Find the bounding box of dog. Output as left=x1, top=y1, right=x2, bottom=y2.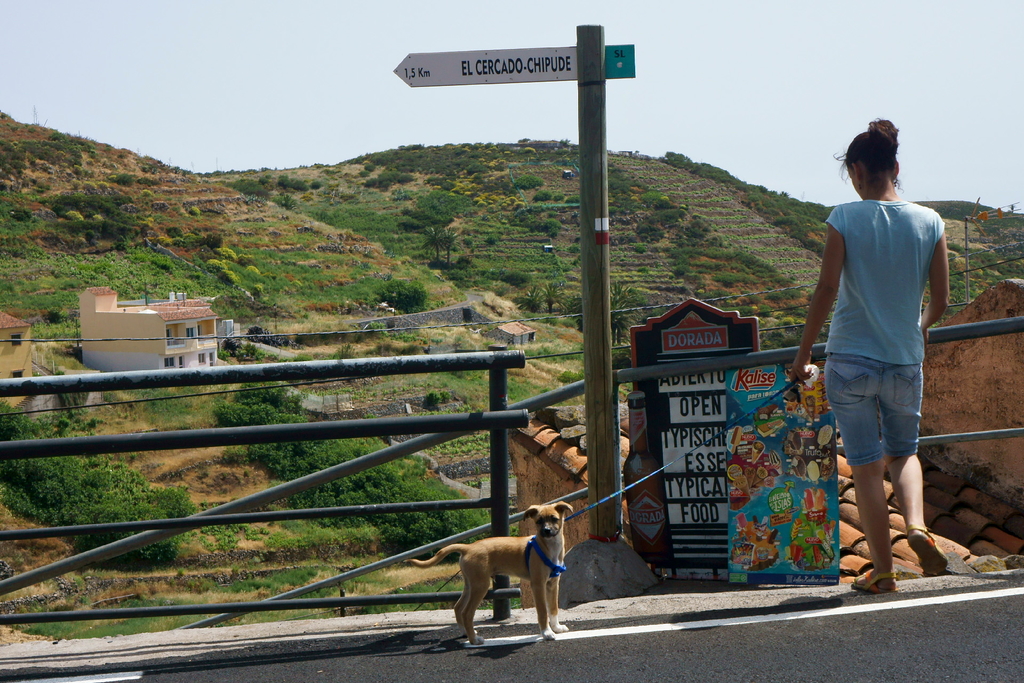
left=405, top=502, right=574, bottom=642.
